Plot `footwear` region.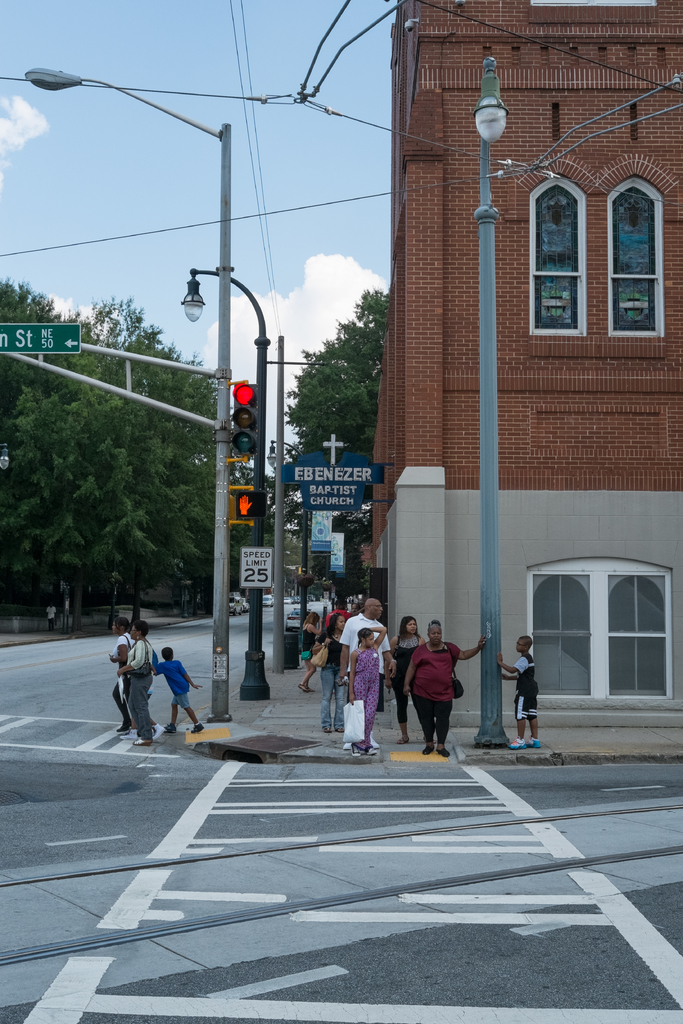
Plotted at <region>509, 738, 527, 750</region>.
